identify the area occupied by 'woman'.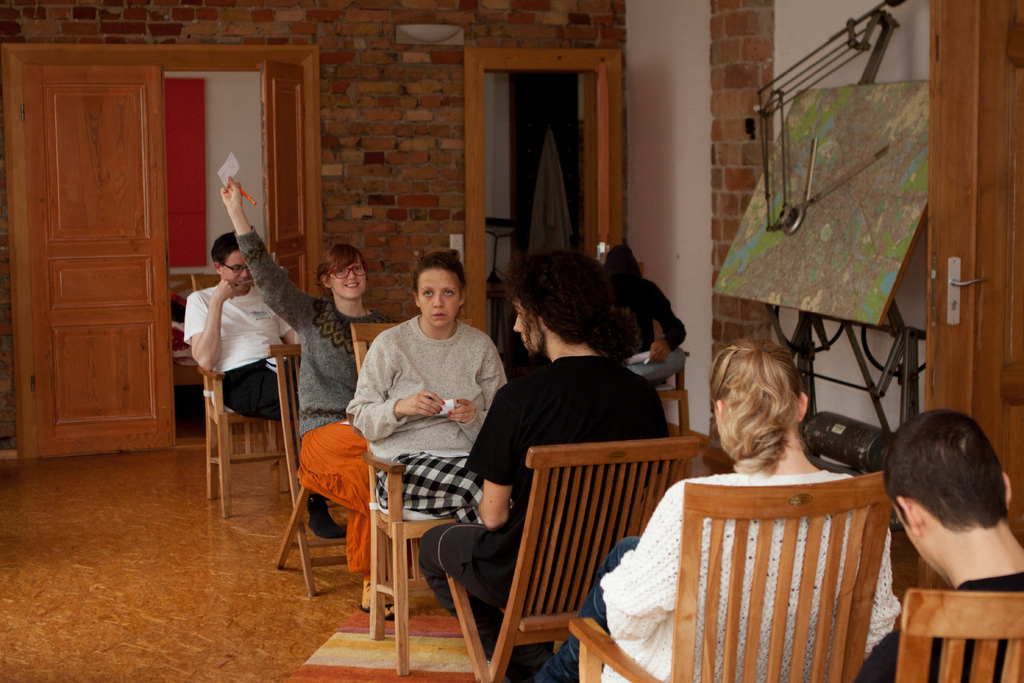
Area: Rect(529, 337, 900, 682).
